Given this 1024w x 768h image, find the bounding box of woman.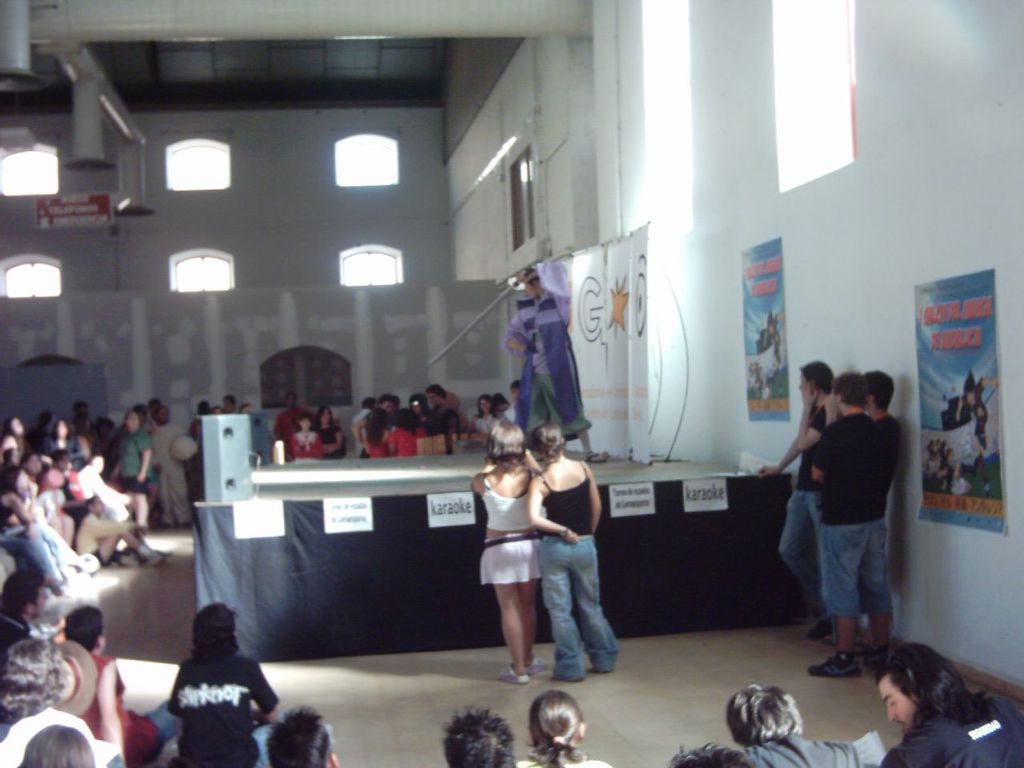
(386,406,430,454).
